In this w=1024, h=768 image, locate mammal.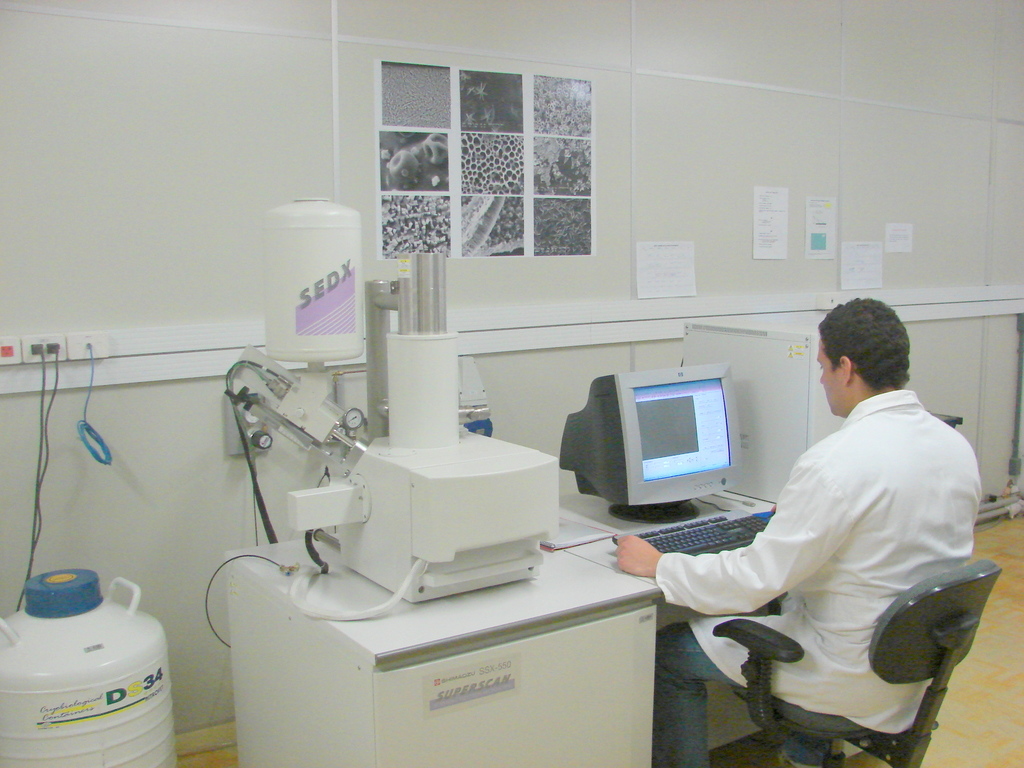
Bounding box: (615, 294, 980, 767).
